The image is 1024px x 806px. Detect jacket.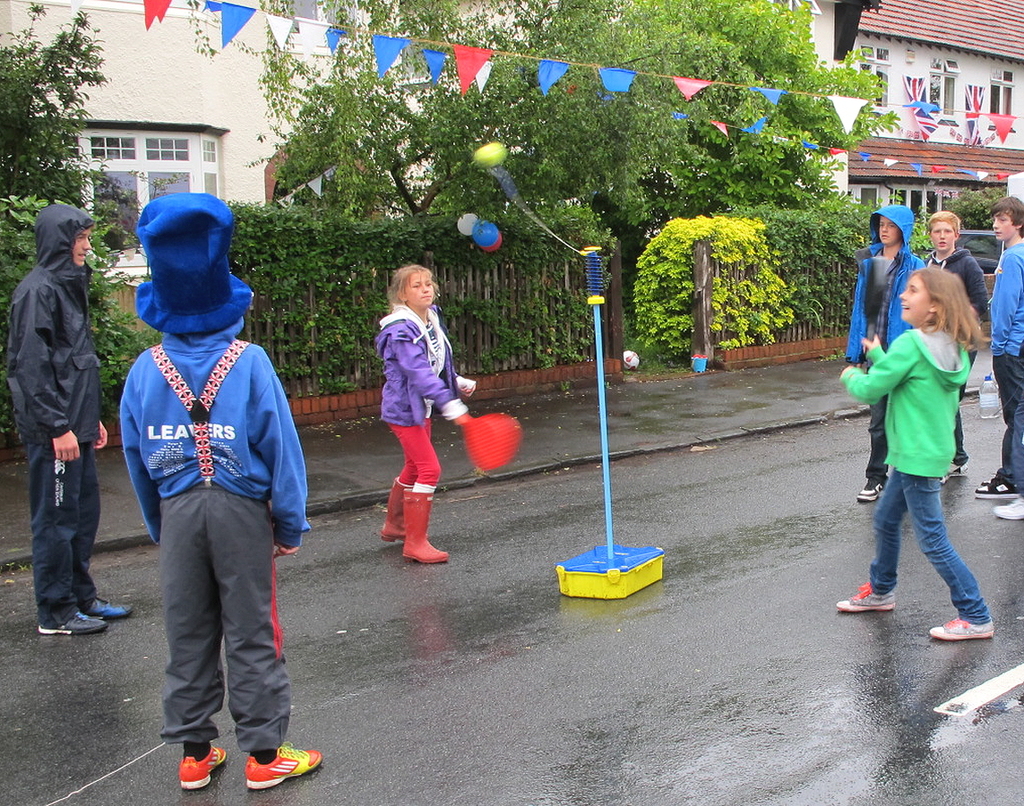
Detection: bbox=[10, 163, 106, 511].
